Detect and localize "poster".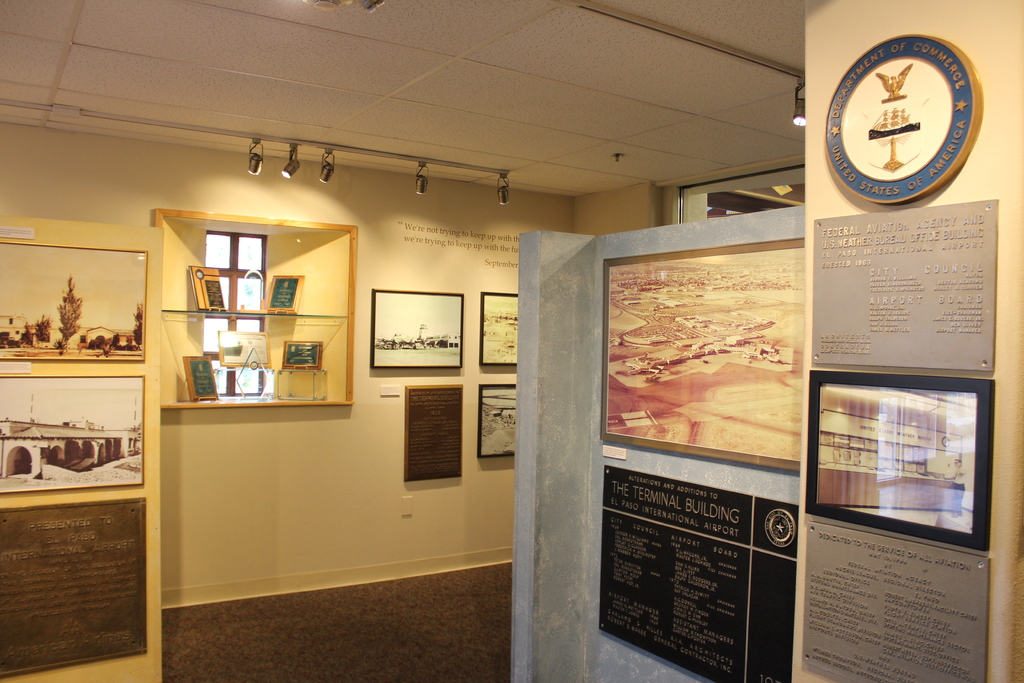
Localized at <region>0, 500, 147, 679</region>.
